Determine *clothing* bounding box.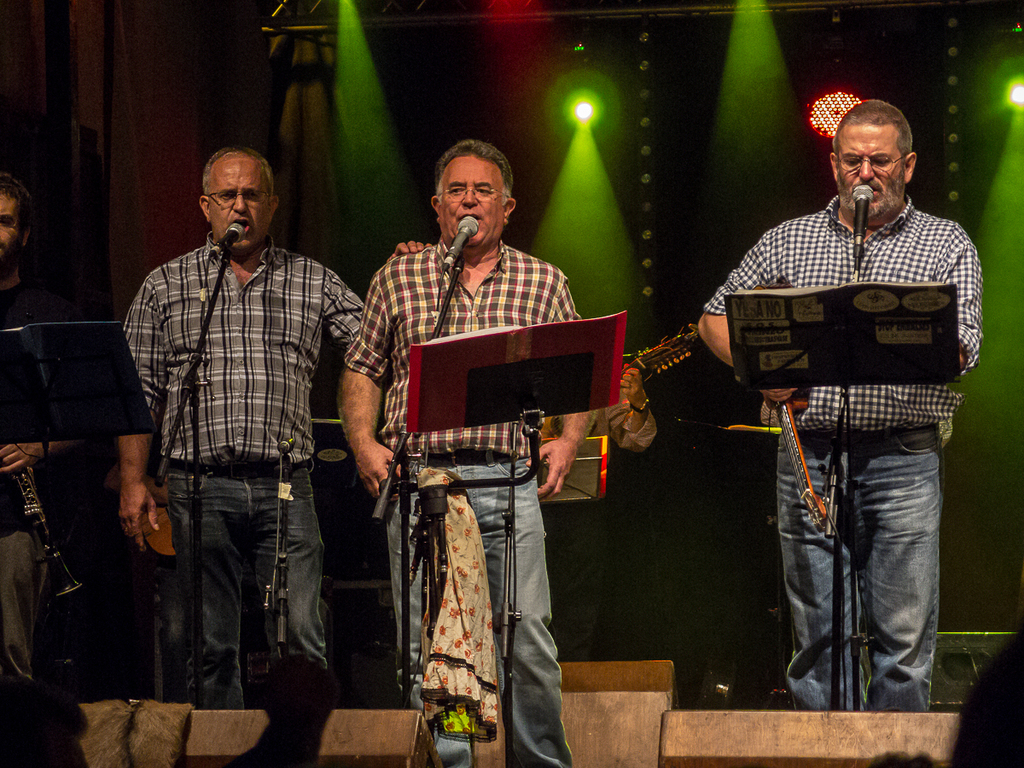
Determined: BBox(120, 236, 369, 767).
